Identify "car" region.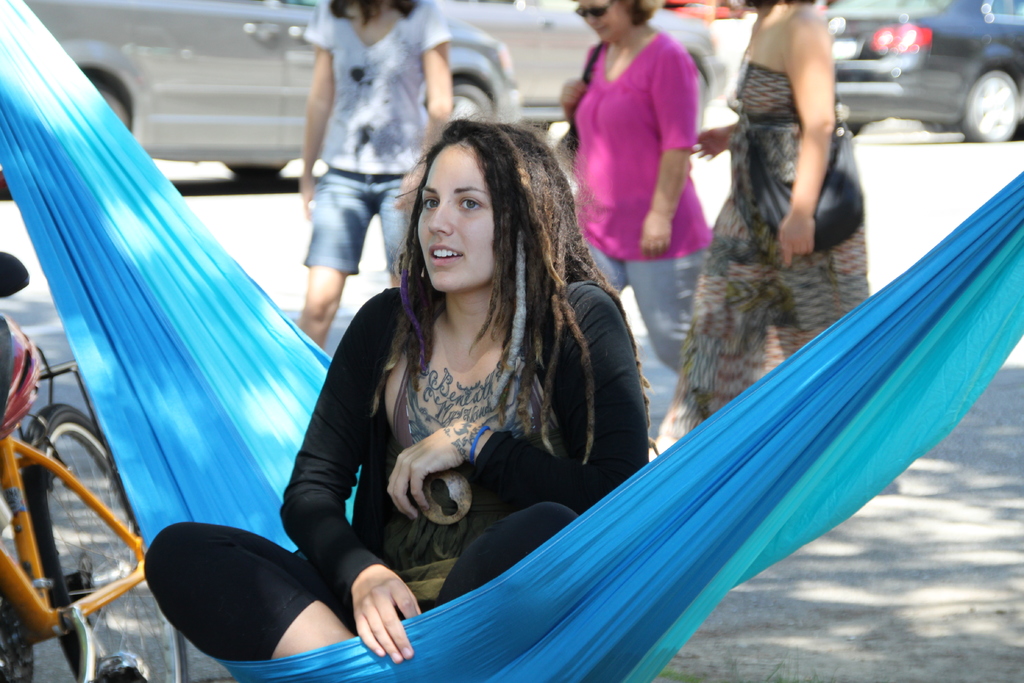
Region: 438/0/735/131.
